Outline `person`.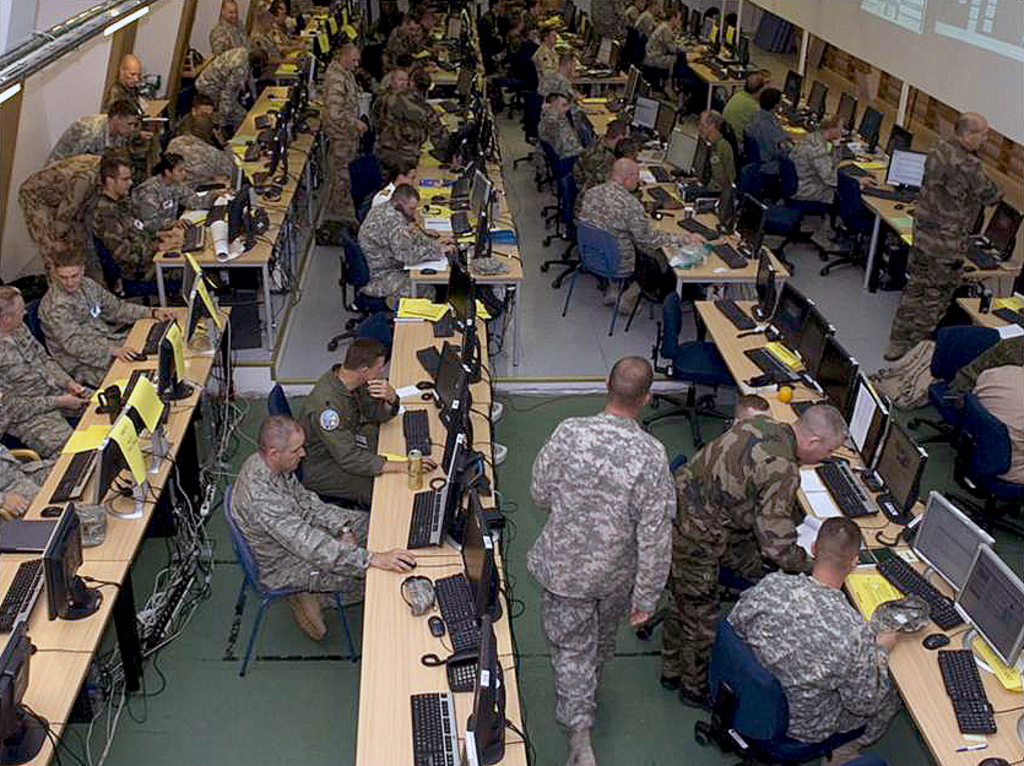
Outline: box=[299, 339, 437, 500].
